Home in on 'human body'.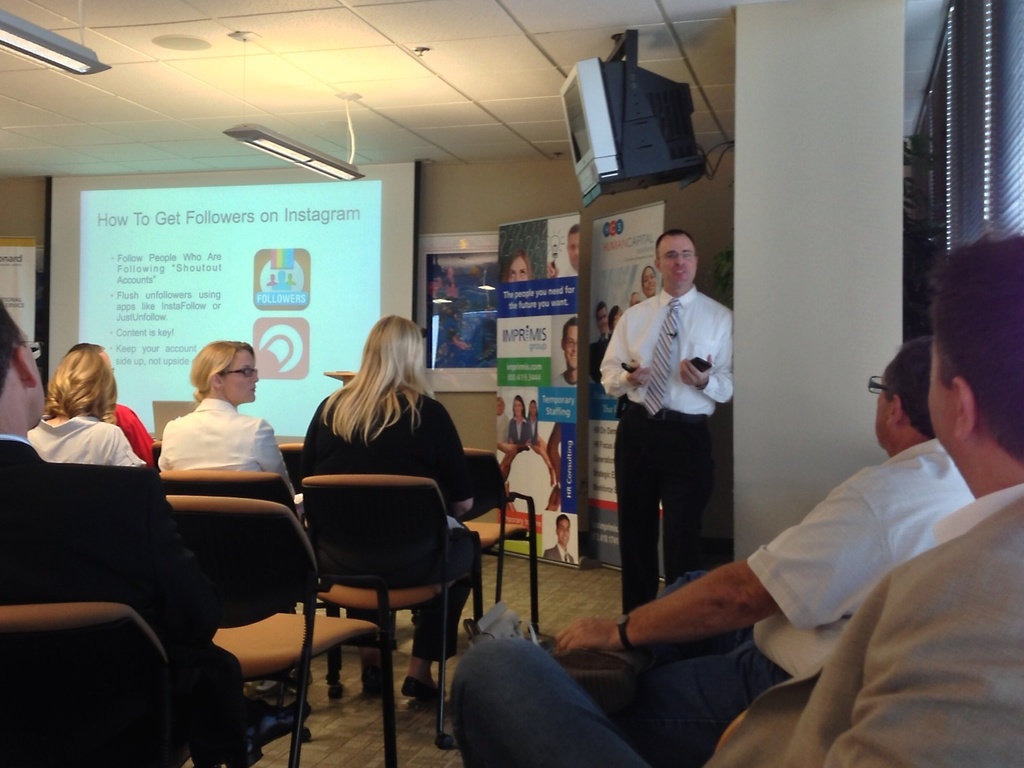
Homed in at box(22, 343, 142, 461).
